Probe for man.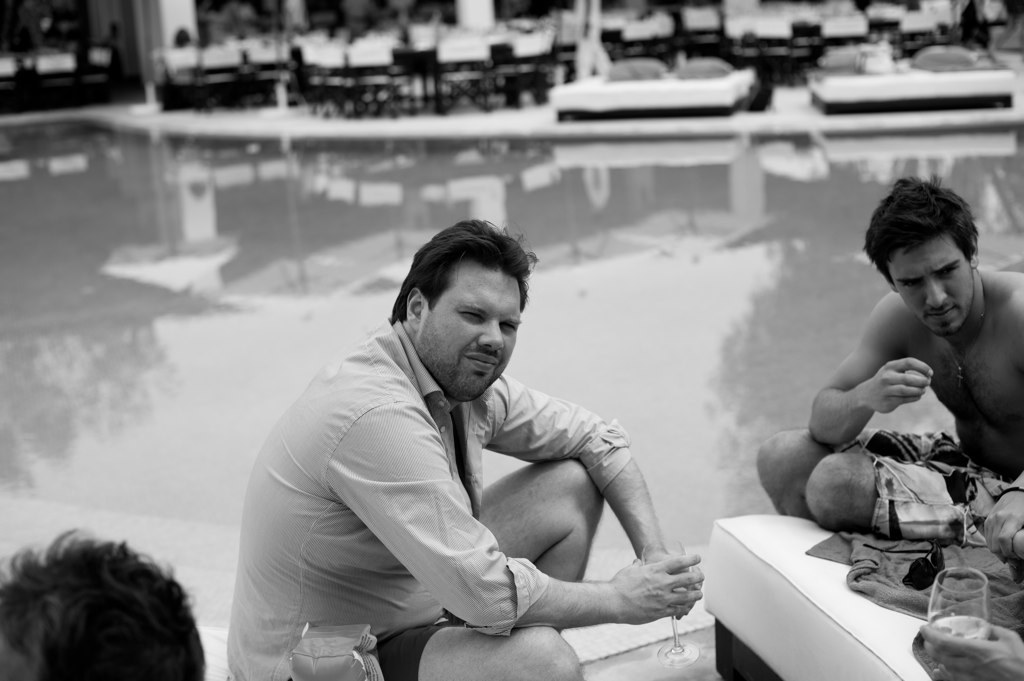
Probe result: 760:176:1023:535.
